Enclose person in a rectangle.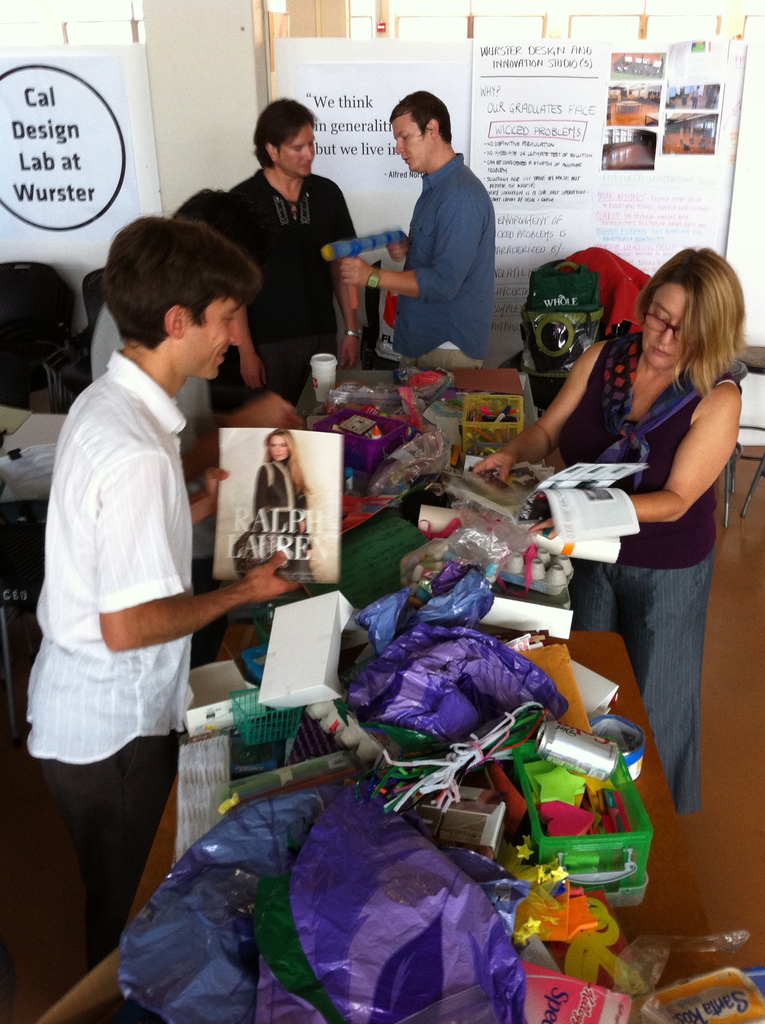
238,87,367,405.
